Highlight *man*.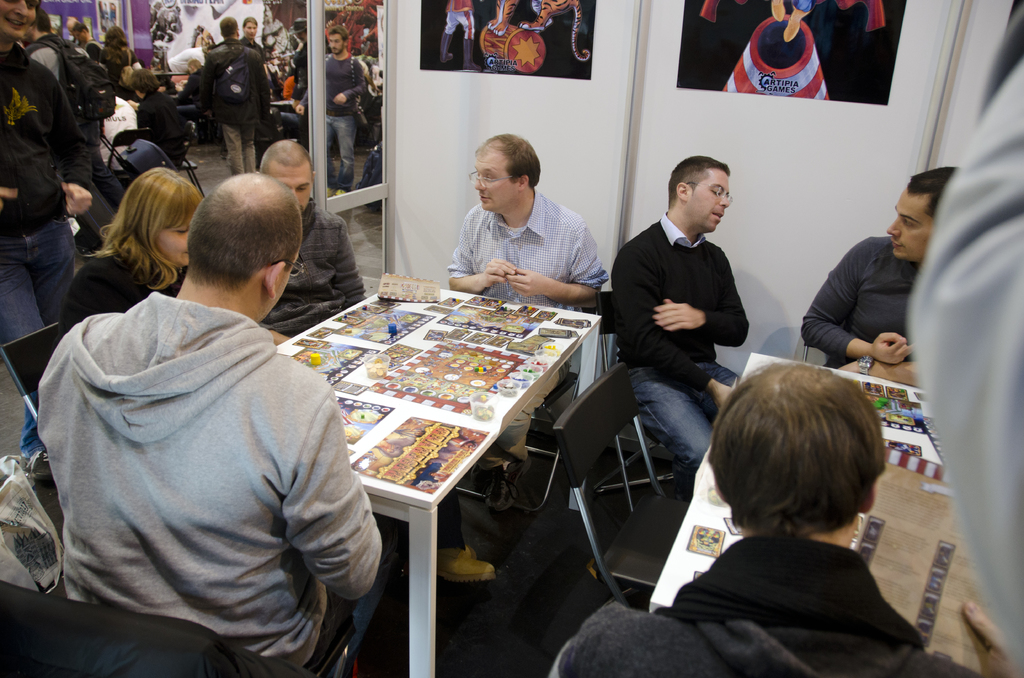
Highlighted region: {"left": 33, "top": 171, "right": 404, "bottom": 677}.
